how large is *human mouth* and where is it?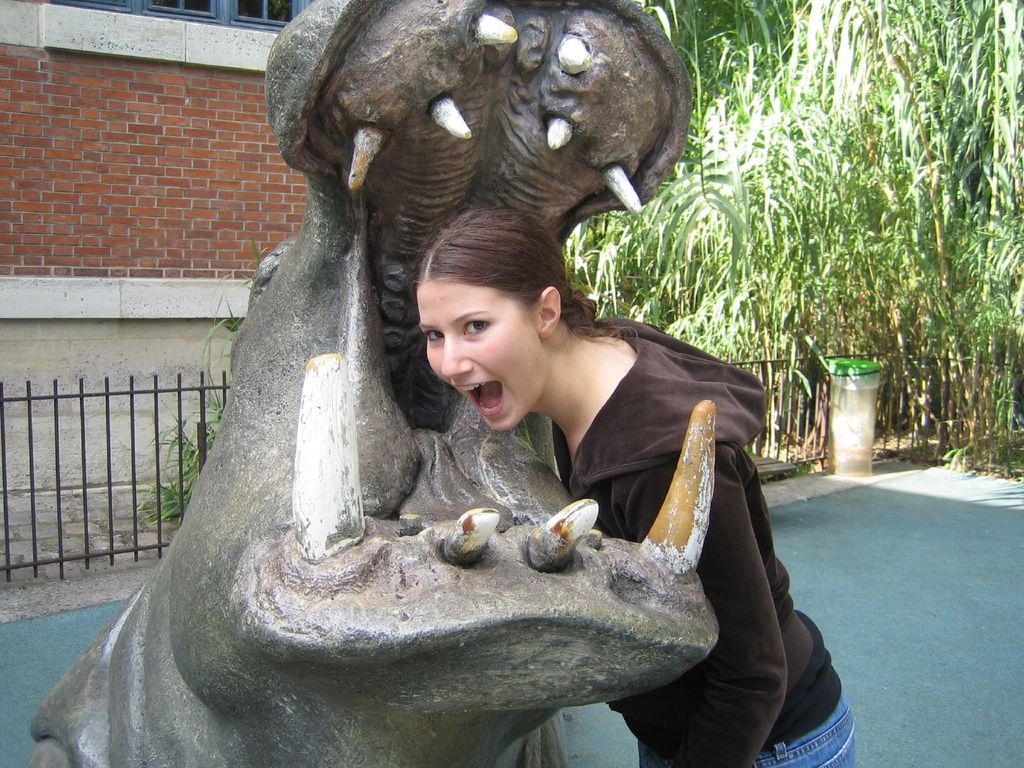
Bounding box: [left=457, top=385, right=504, bottom=413].
